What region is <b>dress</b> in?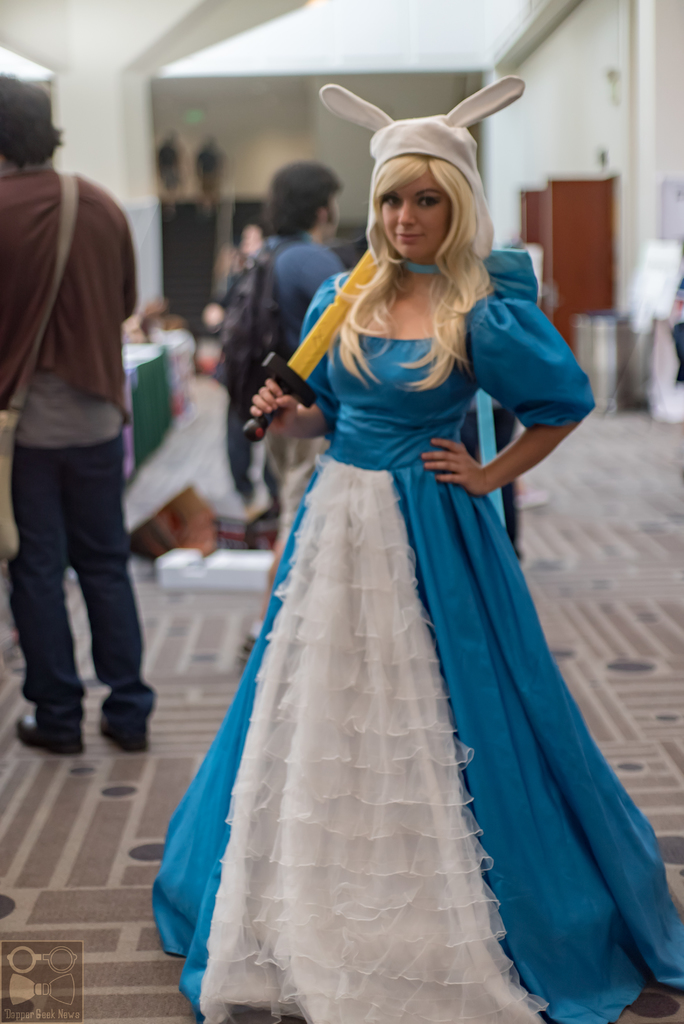
bbox(149, 249, 683, 1023).
